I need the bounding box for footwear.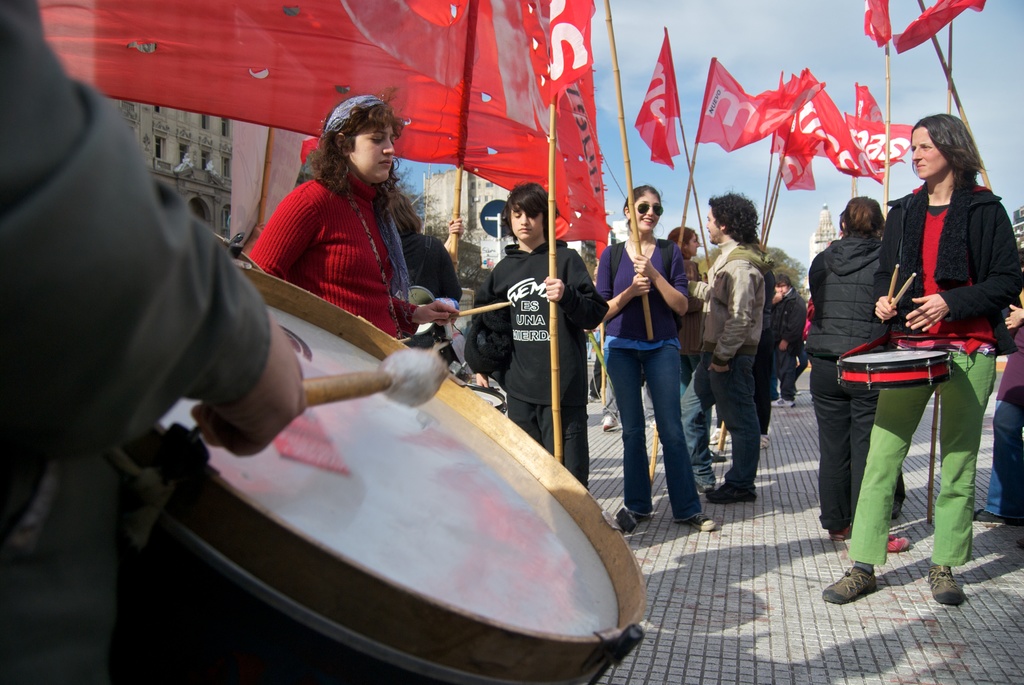
Here it is: region(772, 396, 796, 407).
